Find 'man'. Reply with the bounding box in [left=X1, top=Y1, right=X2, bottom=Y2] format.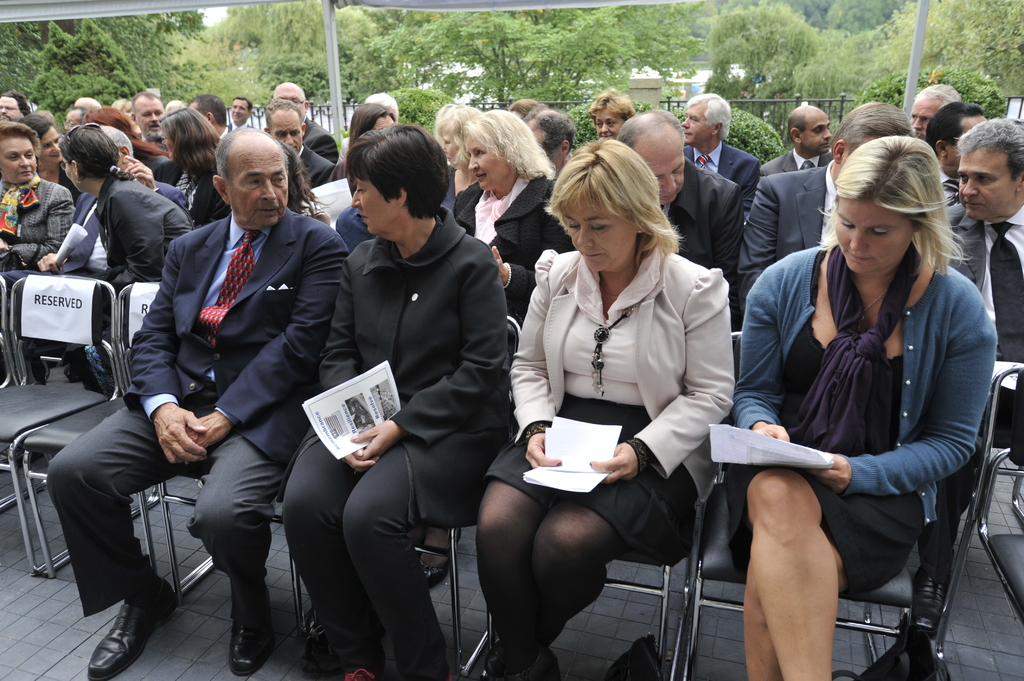
[left=676, top=91, right=760, bottom=211].
